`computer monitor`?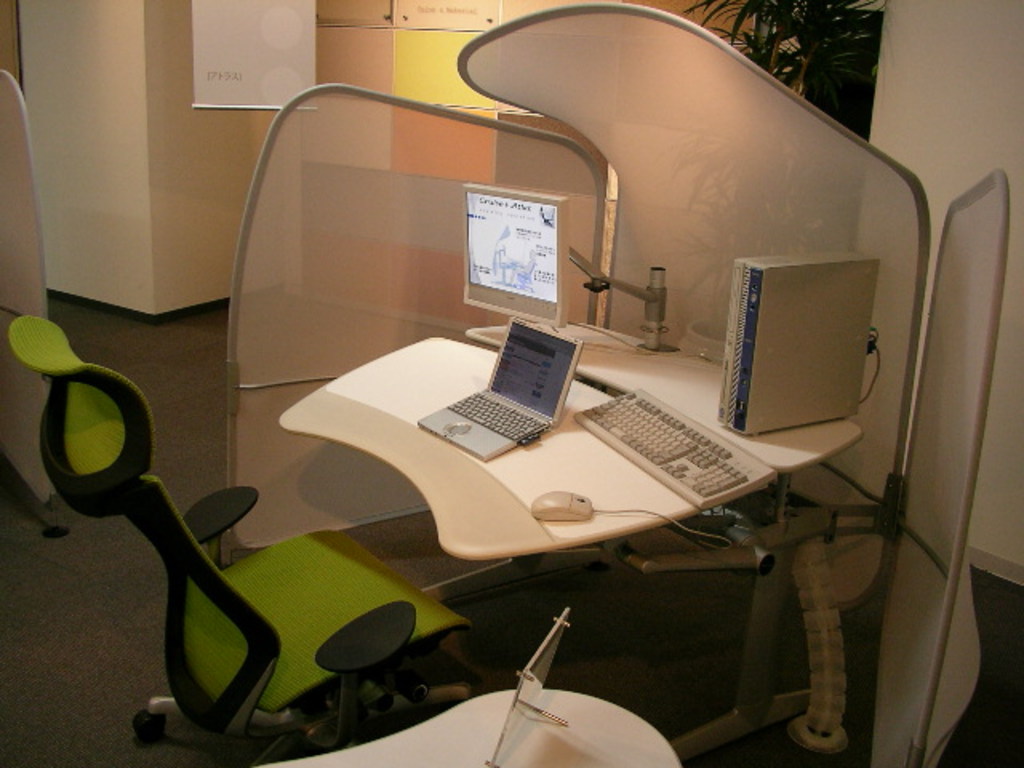
[left=453, top=181, right=574, bottom=328]
